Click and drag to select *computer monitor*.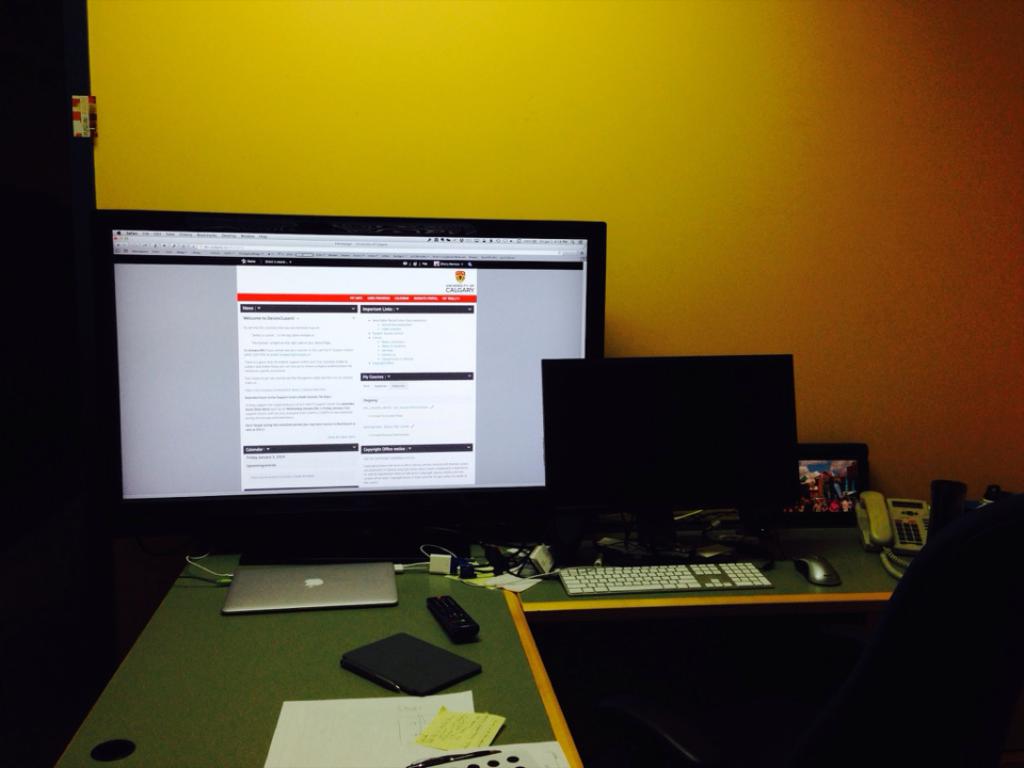
Selection: crop(540, 331, 819, 563).
